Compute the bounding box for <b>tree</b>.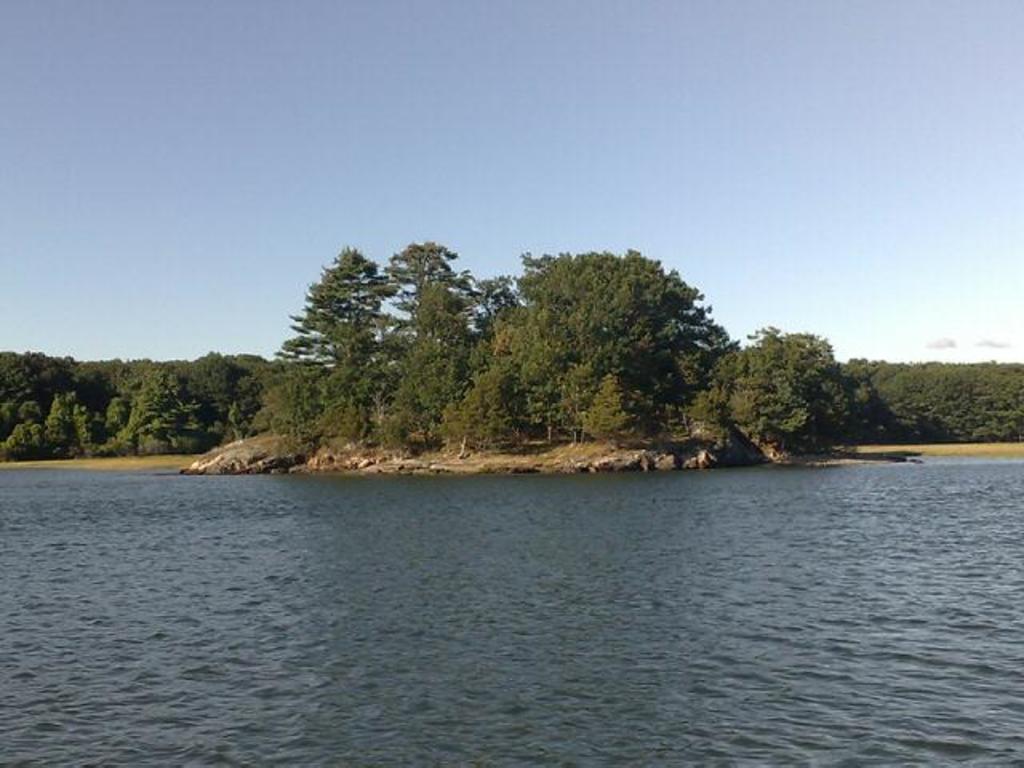
crop(38, 358, 74, 397).
